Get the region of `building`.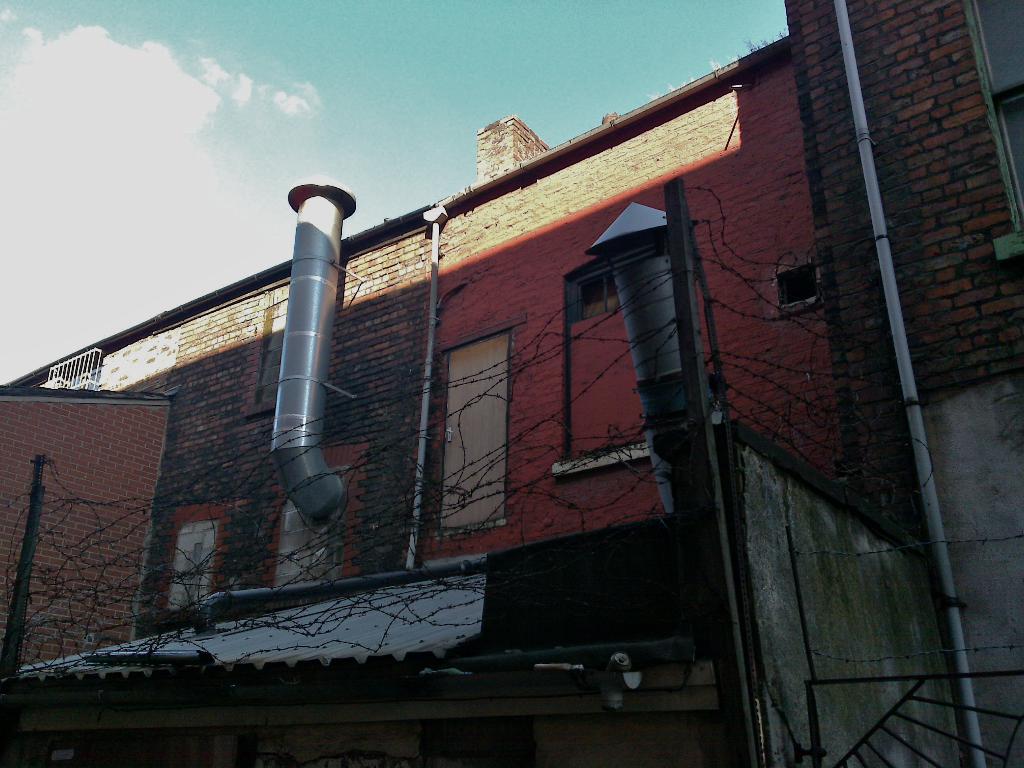
locate(0, 0, 1023, 767).
